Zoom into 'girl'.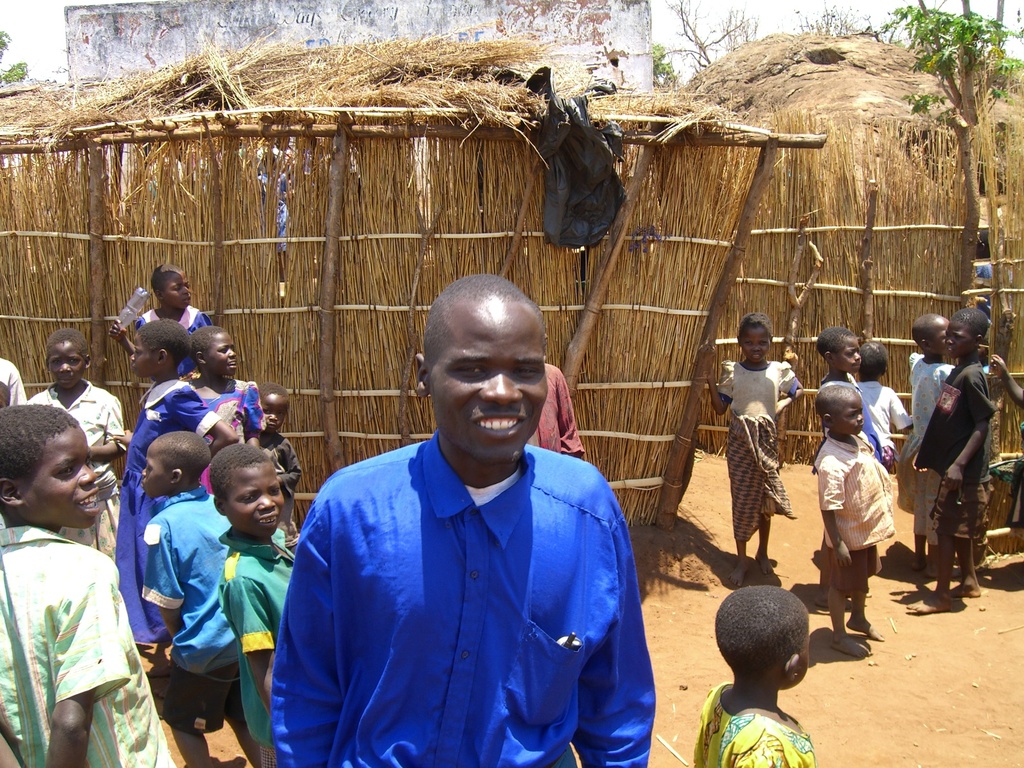
Zoom target: box=[692, 584, 819, 767].
